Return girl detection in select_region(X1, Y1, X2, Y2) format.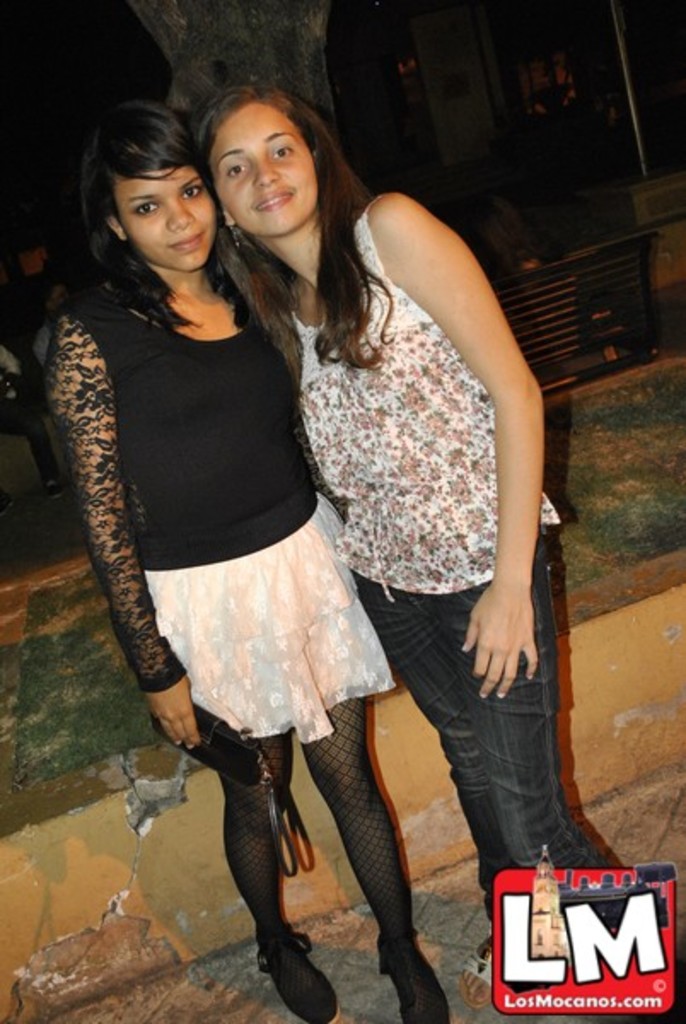
select_region(43, 94, 447, 1019).
